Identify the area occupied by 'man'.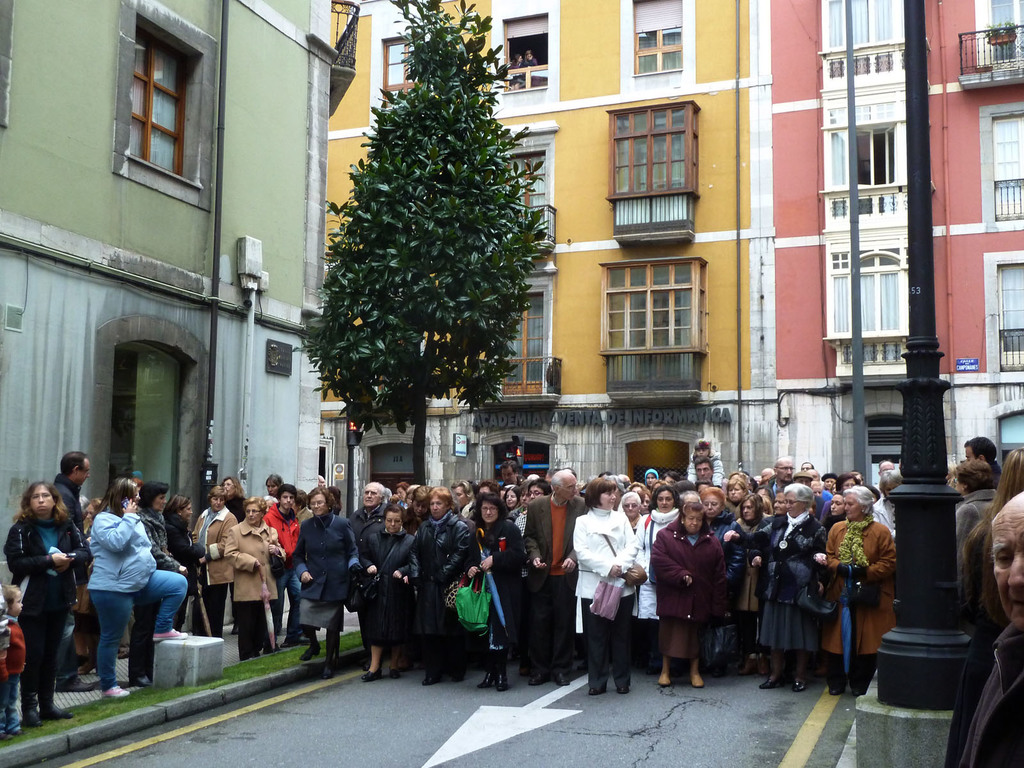
Area: select_region(525, 470, 588, 688).
